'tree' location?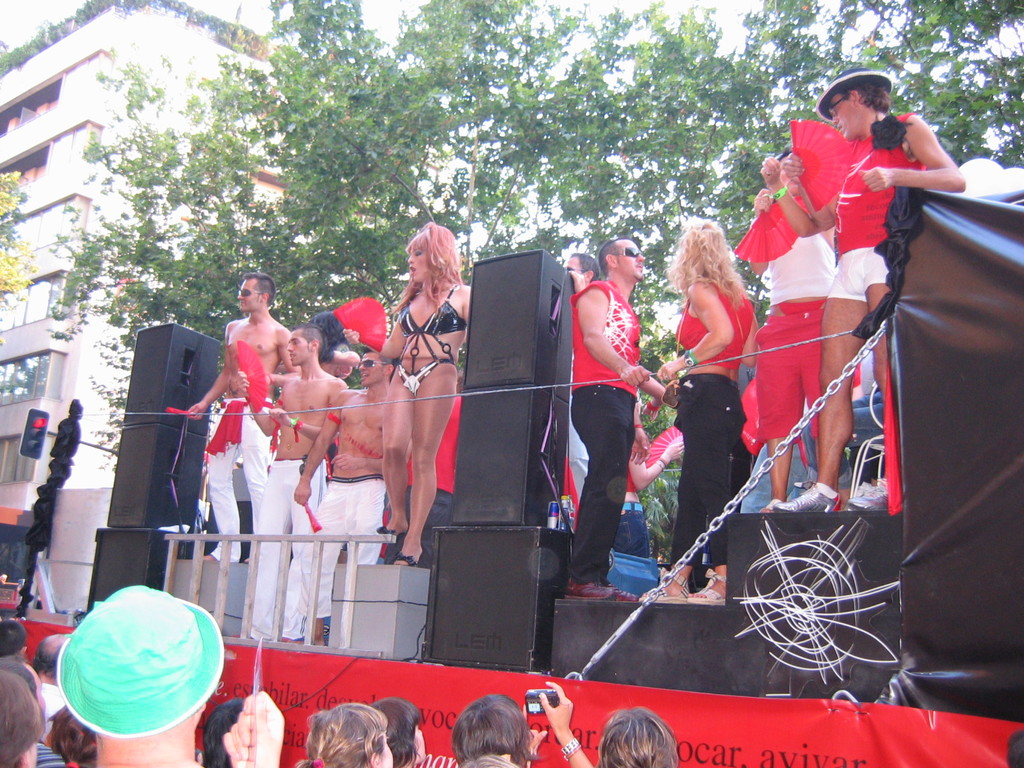
region(51, 0, 1023, 563)
